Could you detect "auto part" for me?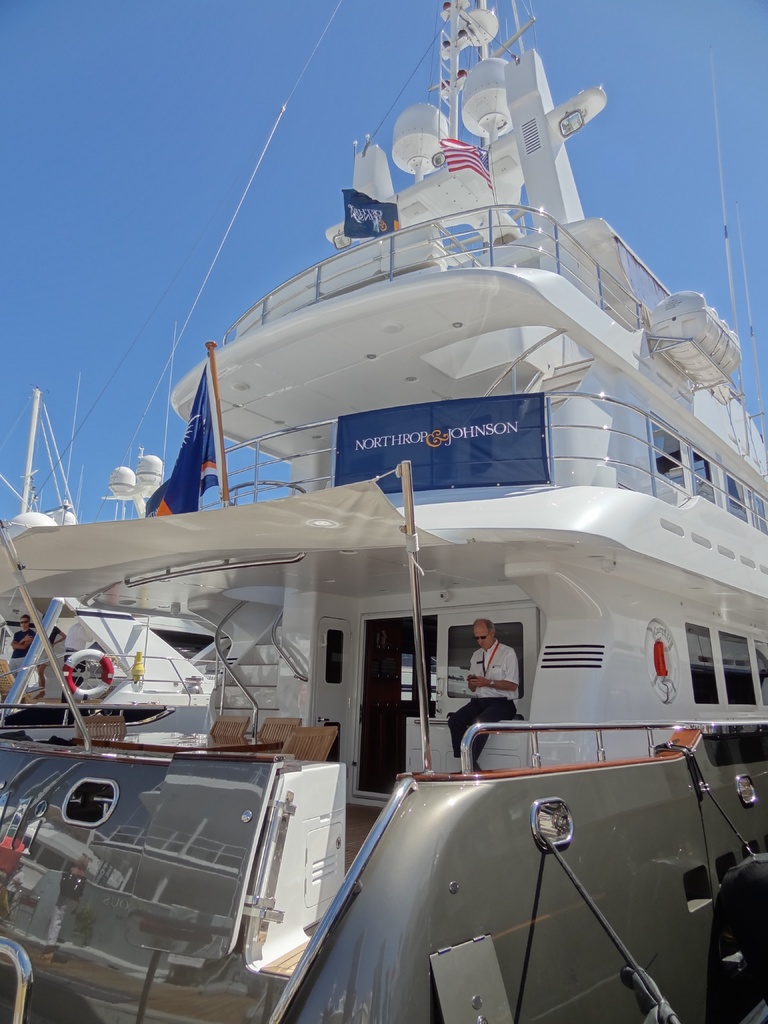
Detection result: (x1=487, y1=124, x2=531, y2=225).
